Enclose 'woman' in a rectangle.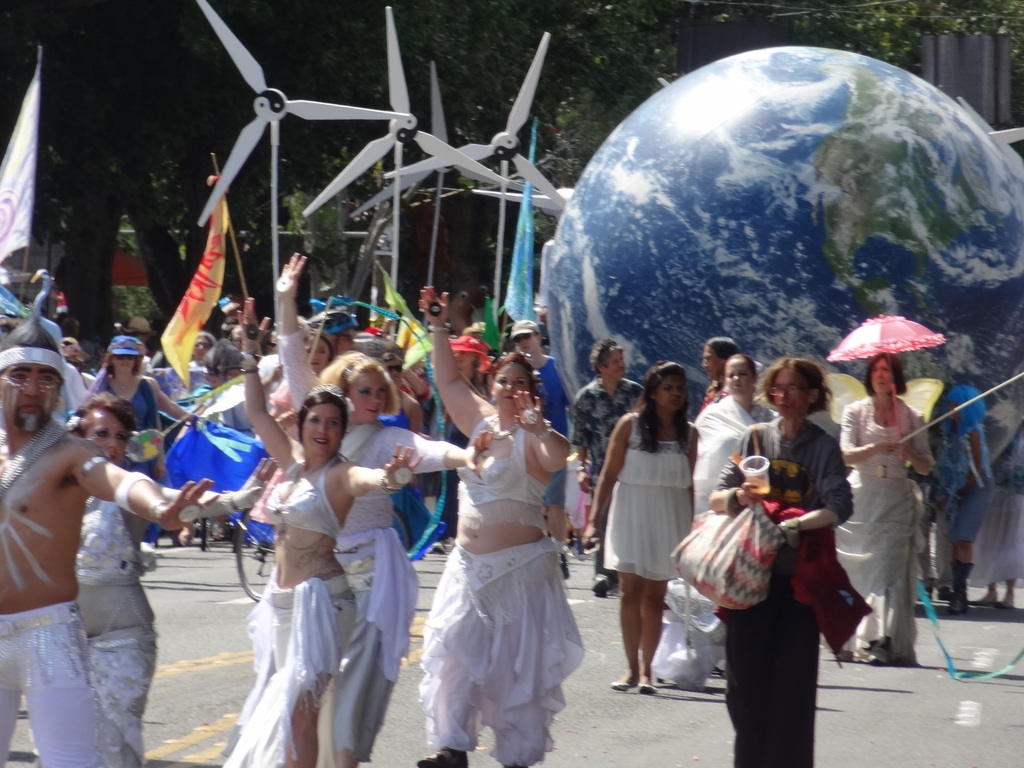
box(413, 283, 586, 767).
